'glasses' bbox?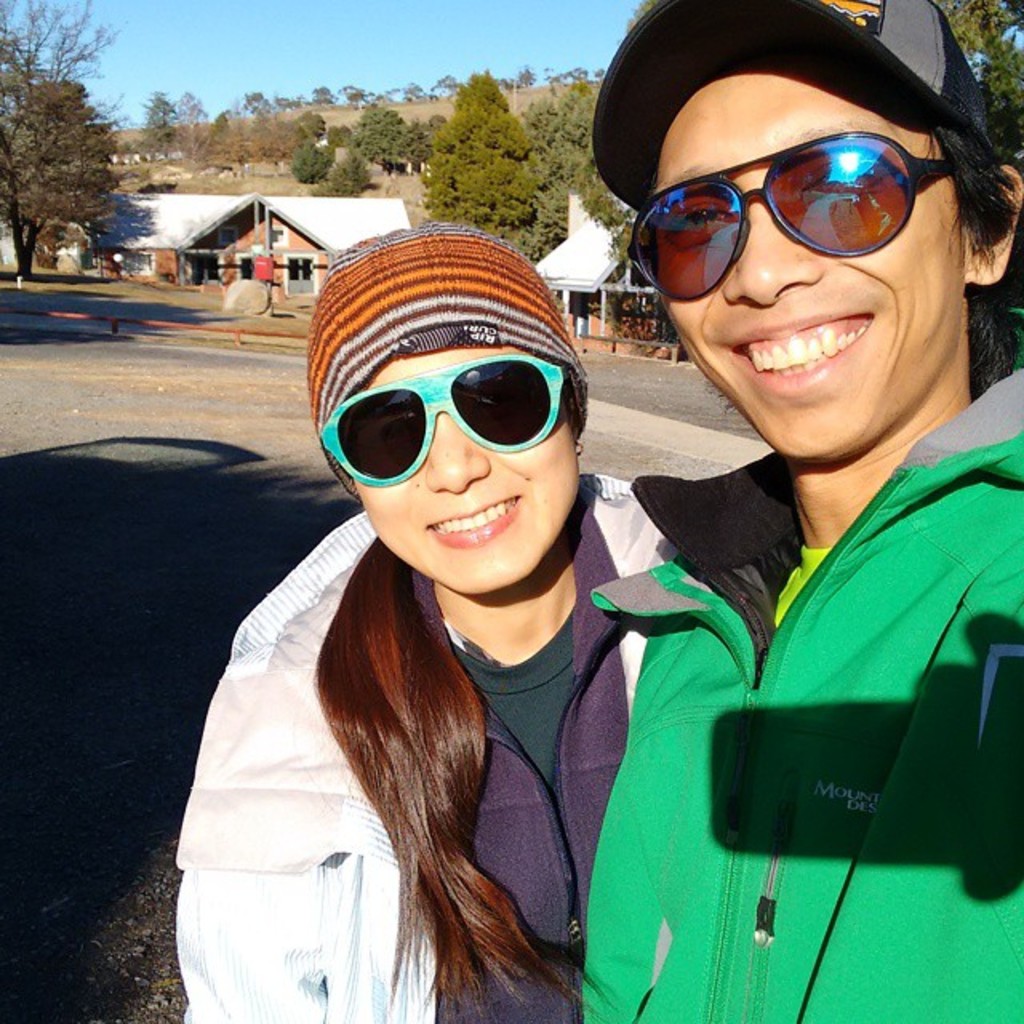
(x1=611, y1=126, x2=971, y2=291)
